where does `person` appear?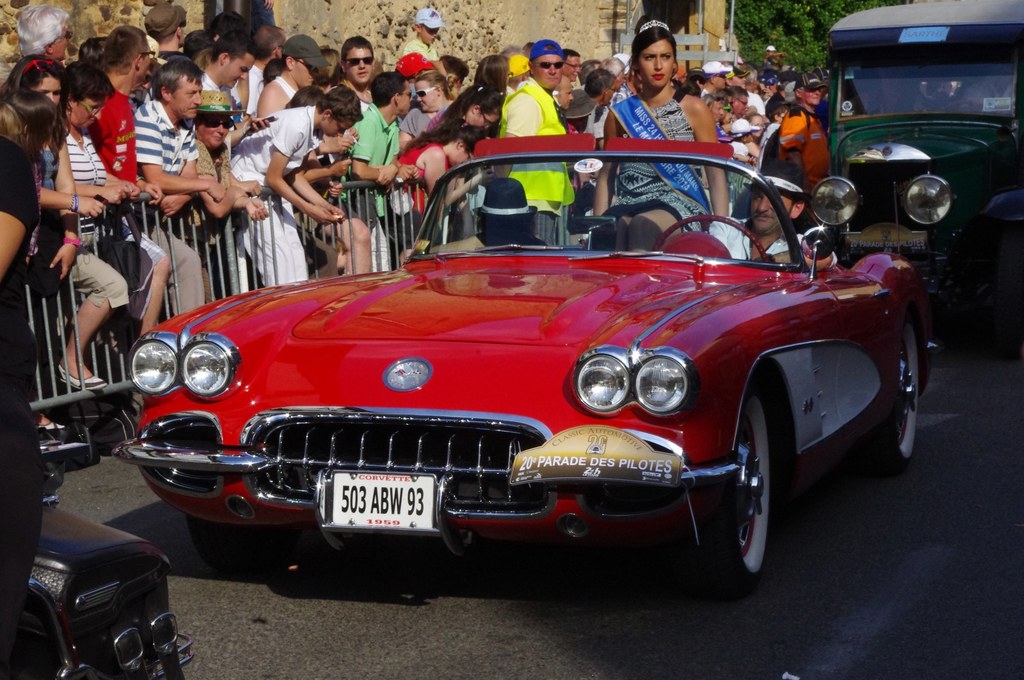
Appears at x1=550, y1=70, x2=578, y2=115.
